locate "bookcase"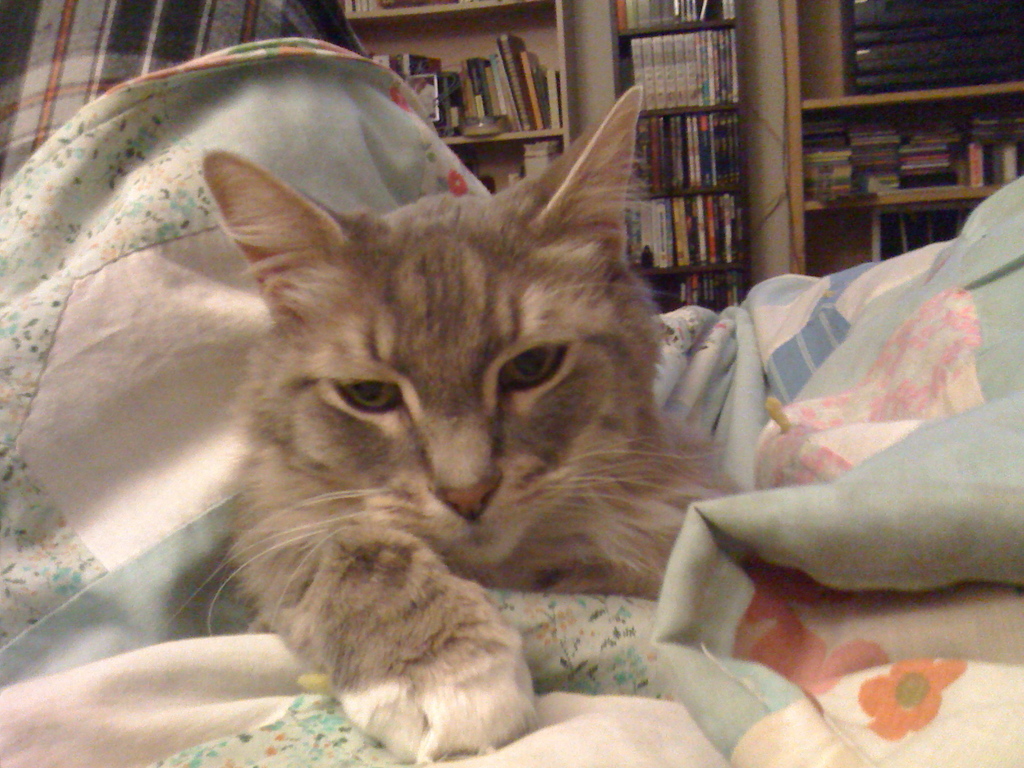
<box>630,24,771,293</box>
